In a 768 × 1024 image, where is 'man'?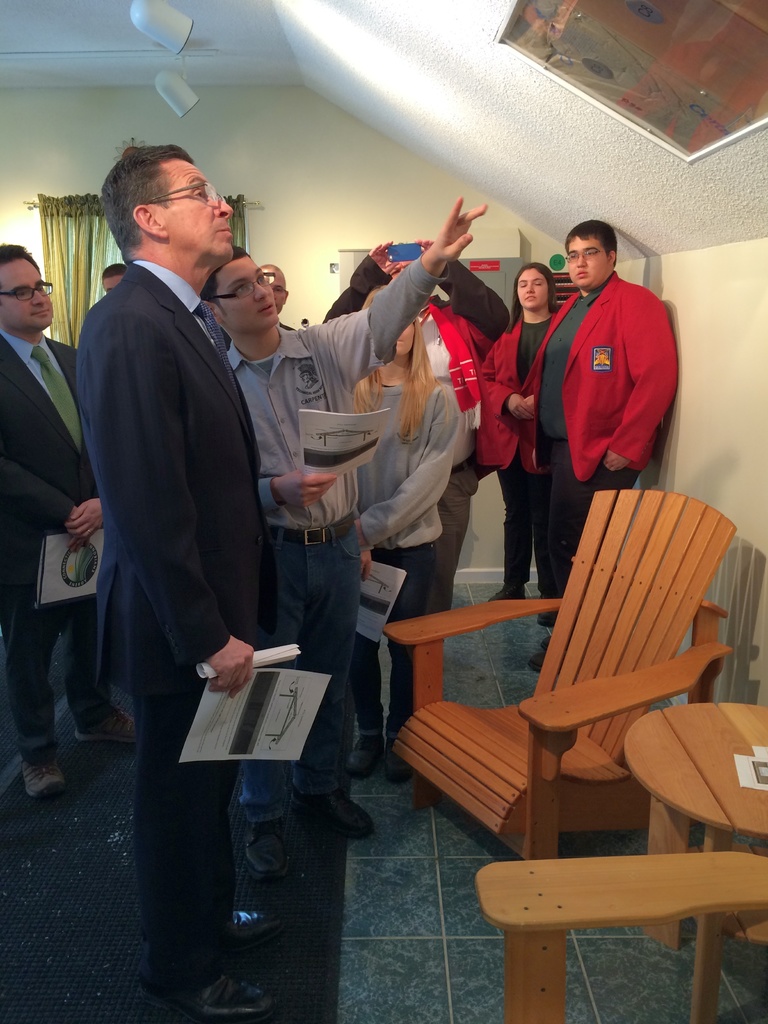
pyautogui.locateOnScreen(312, 232, 513, 687).
